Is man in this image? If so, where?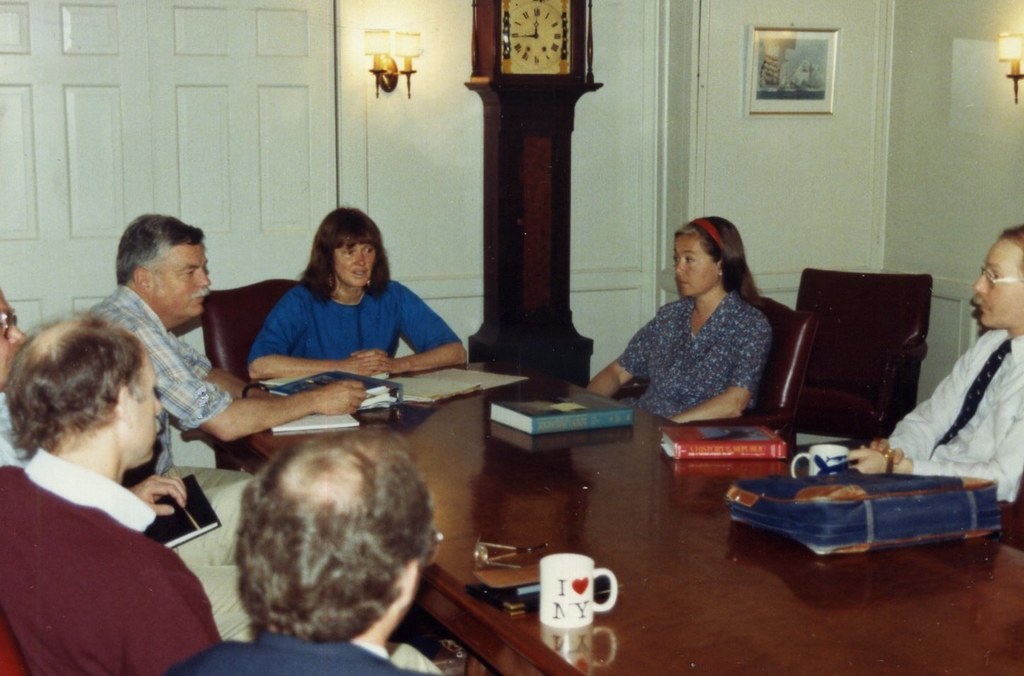
Yes, at <bbox>850, 223, 1023, 500</bbox>.
